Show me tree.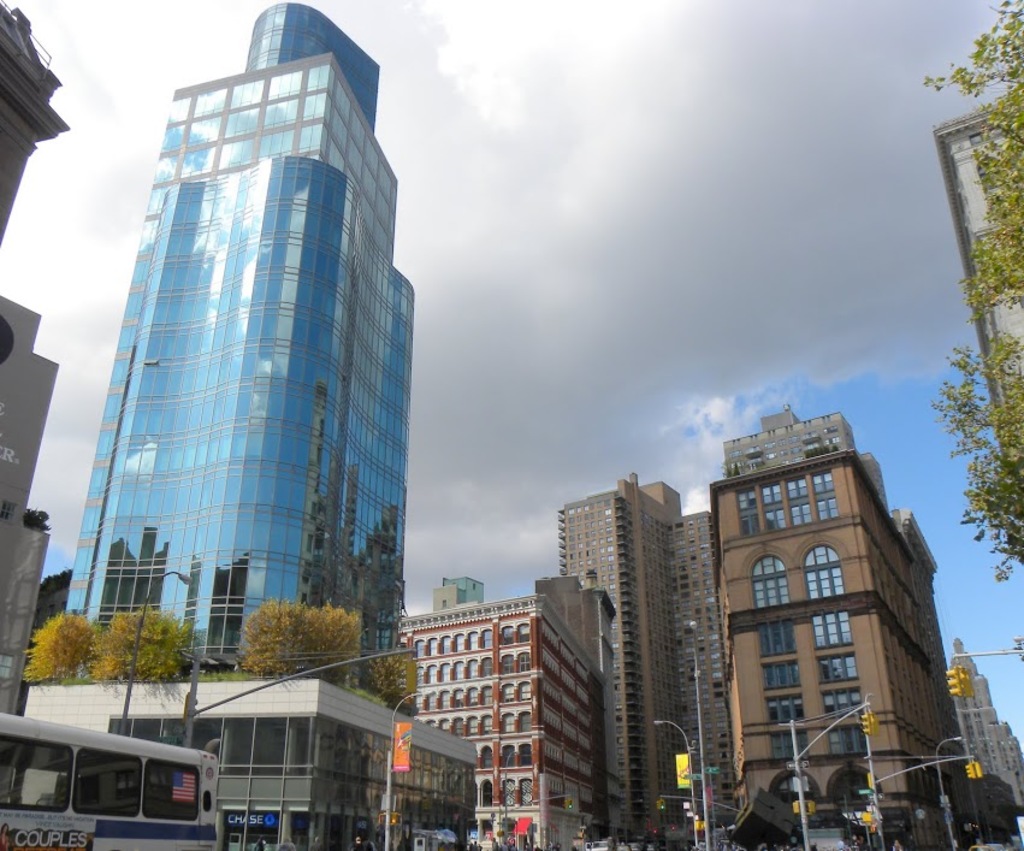
tree is here: [x1=919, y1=0, x2=1023, y2=596].
